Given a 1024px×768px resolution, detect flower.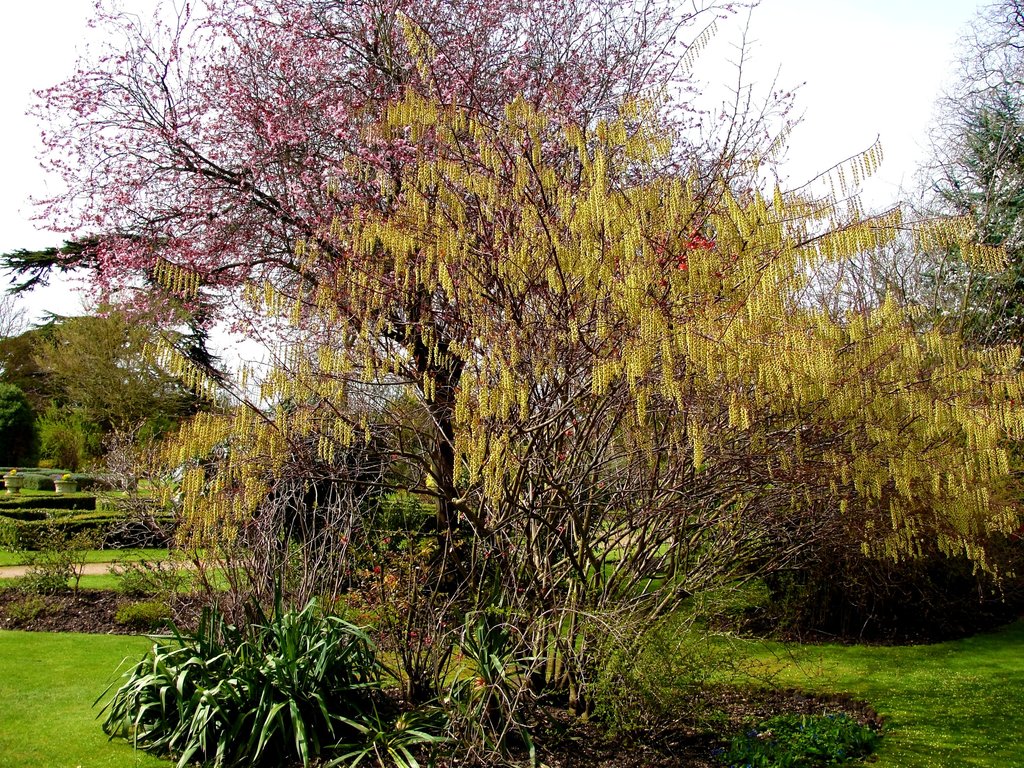
select_region(417, 572, 426, 584).
